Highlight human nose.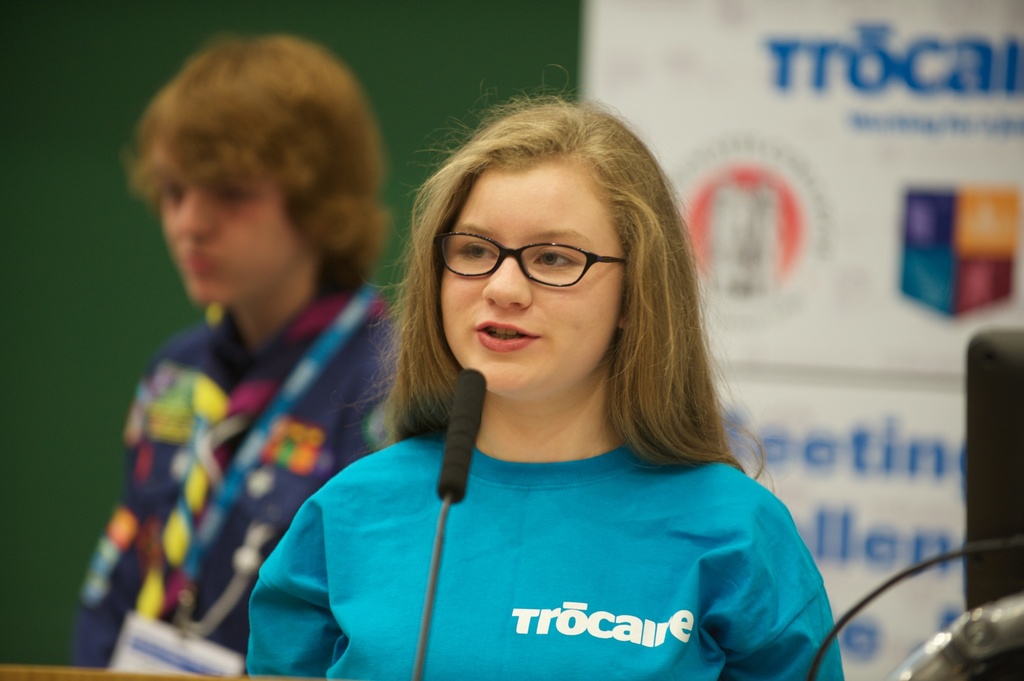
Highlighted region: box=[483, 253, 532, 307].
